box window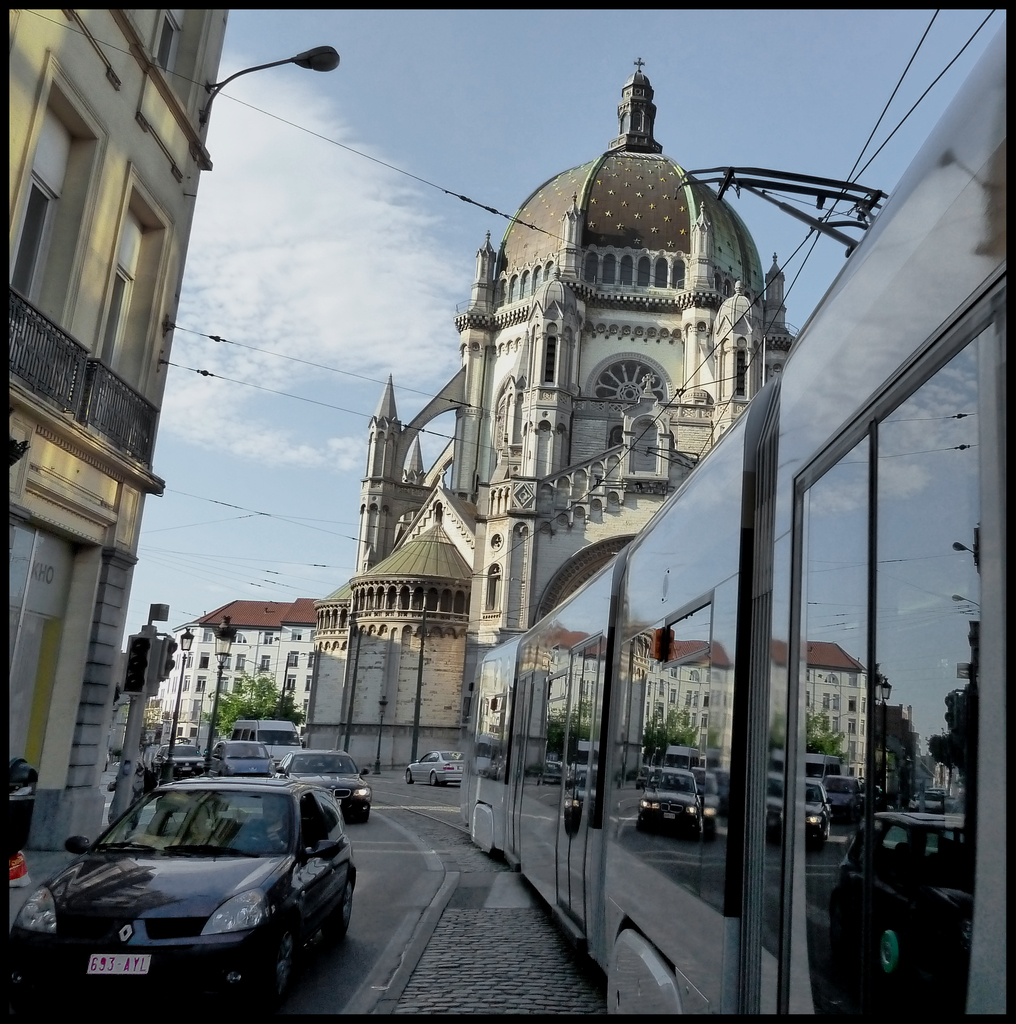
152/0/193/92
